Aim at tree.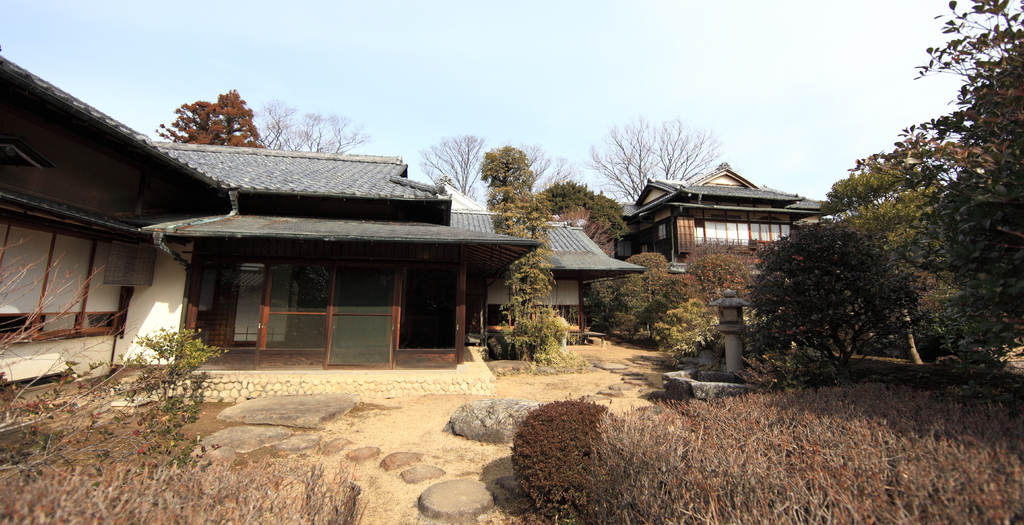
Aimed at bbox(582, 109, 728, 200).
